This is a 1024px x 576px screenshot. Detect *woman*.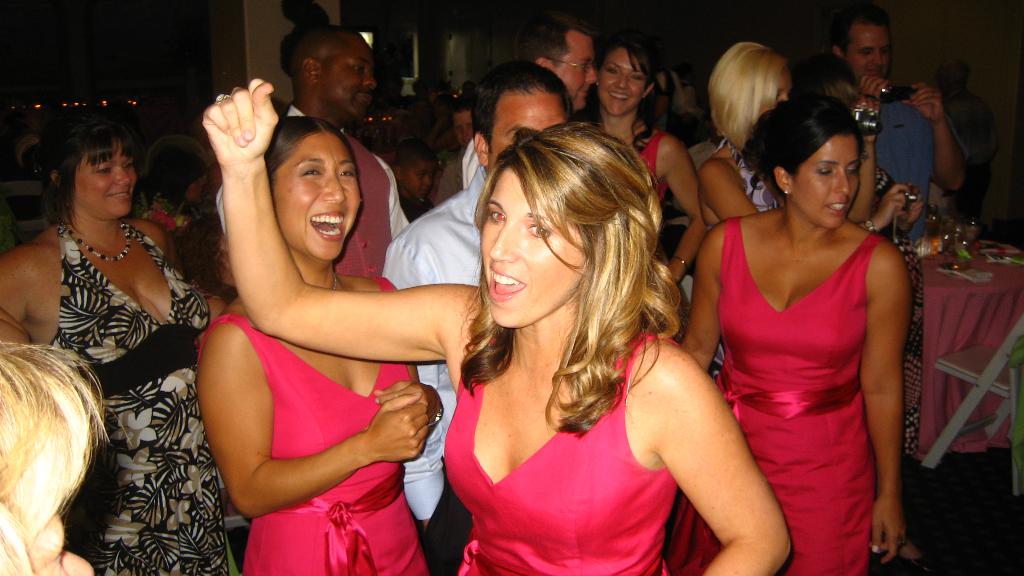
region(0, 129, 253, 575).
